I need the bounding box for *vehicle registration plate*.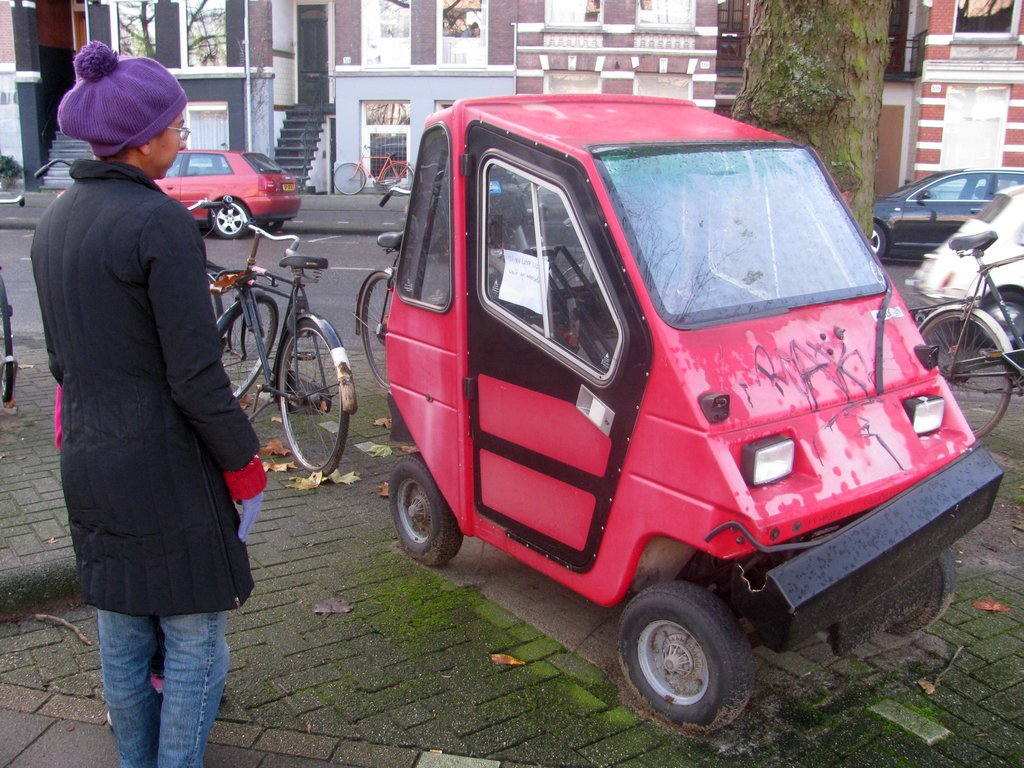
Here it is: [x1=283, y1=182, x2=296, y2=191].
